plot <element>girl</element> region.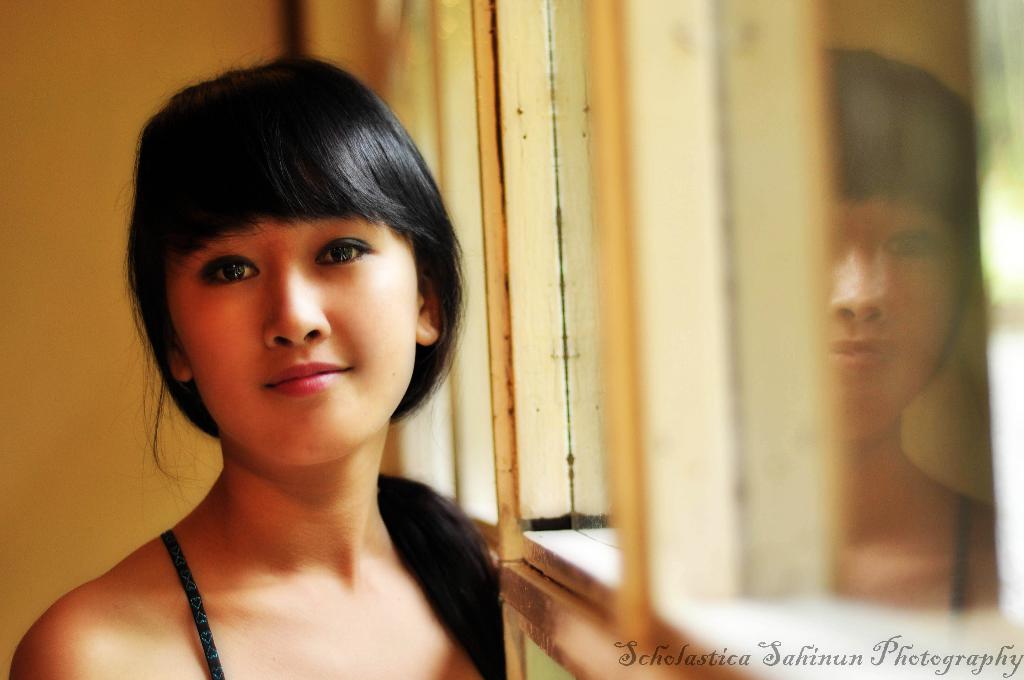
Plotted at bbox(9, 51, 502, 679).
